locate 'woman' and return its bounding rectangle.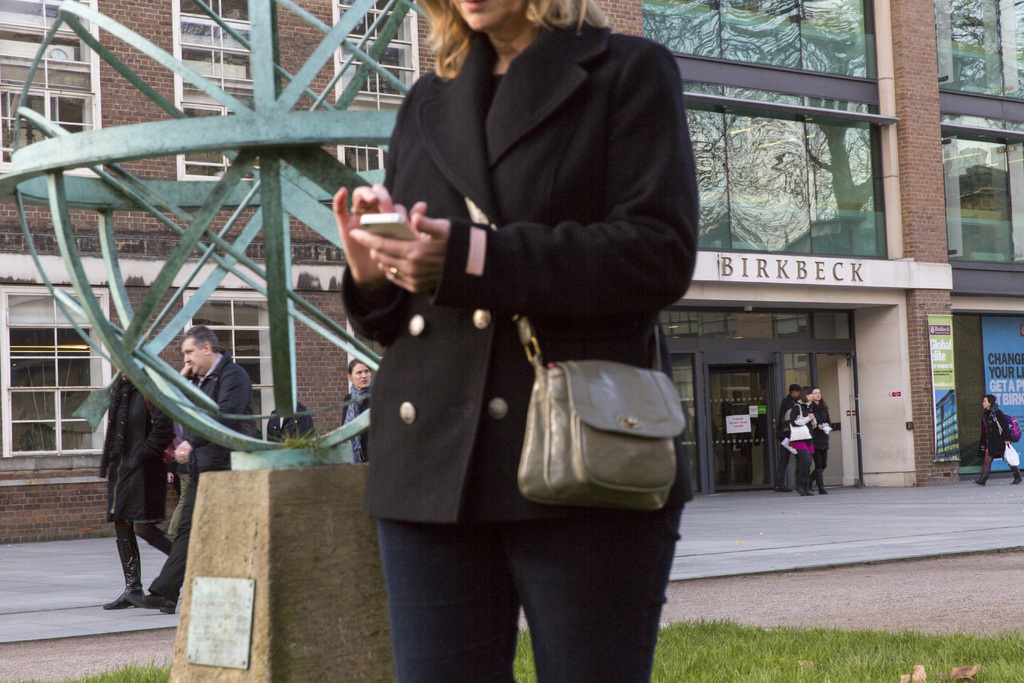
334:357:374:462.
